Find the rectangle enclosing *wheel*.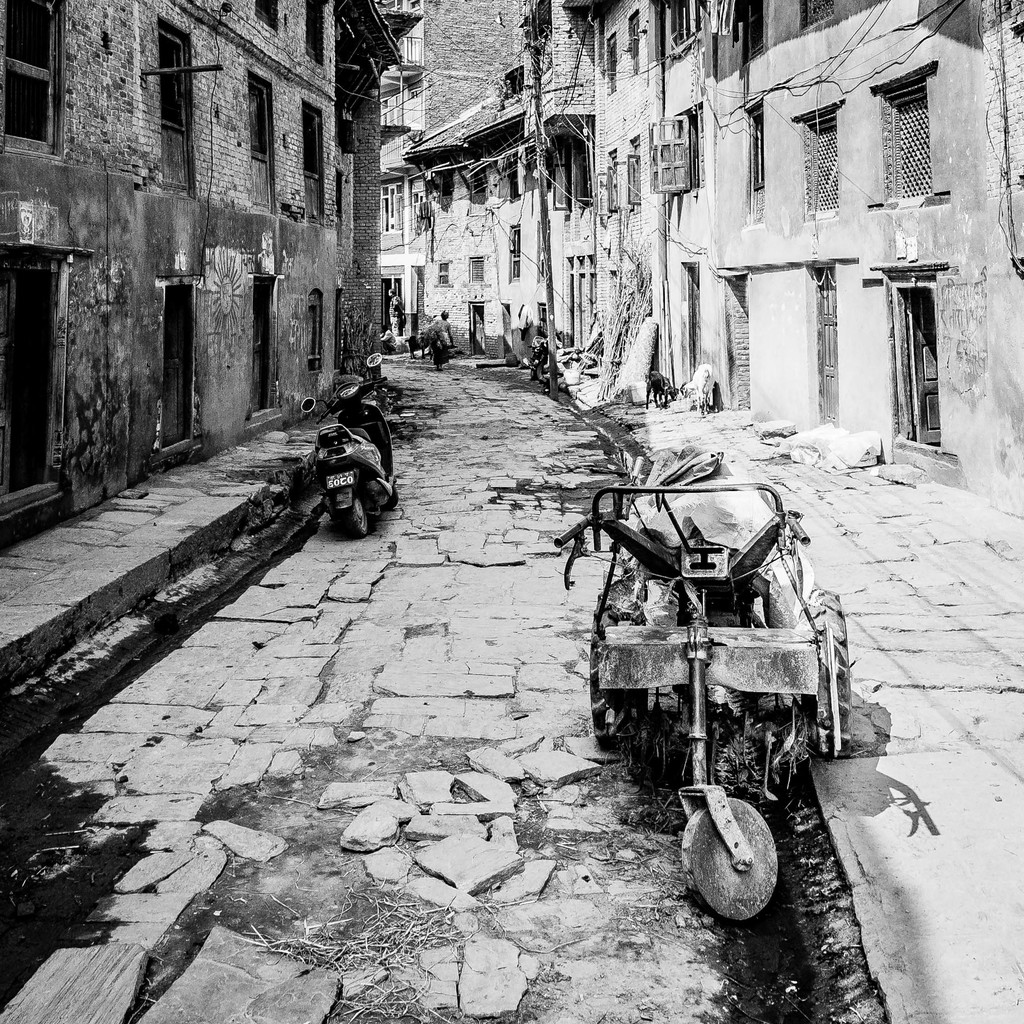
BBox(801, 584, 855, 761).
